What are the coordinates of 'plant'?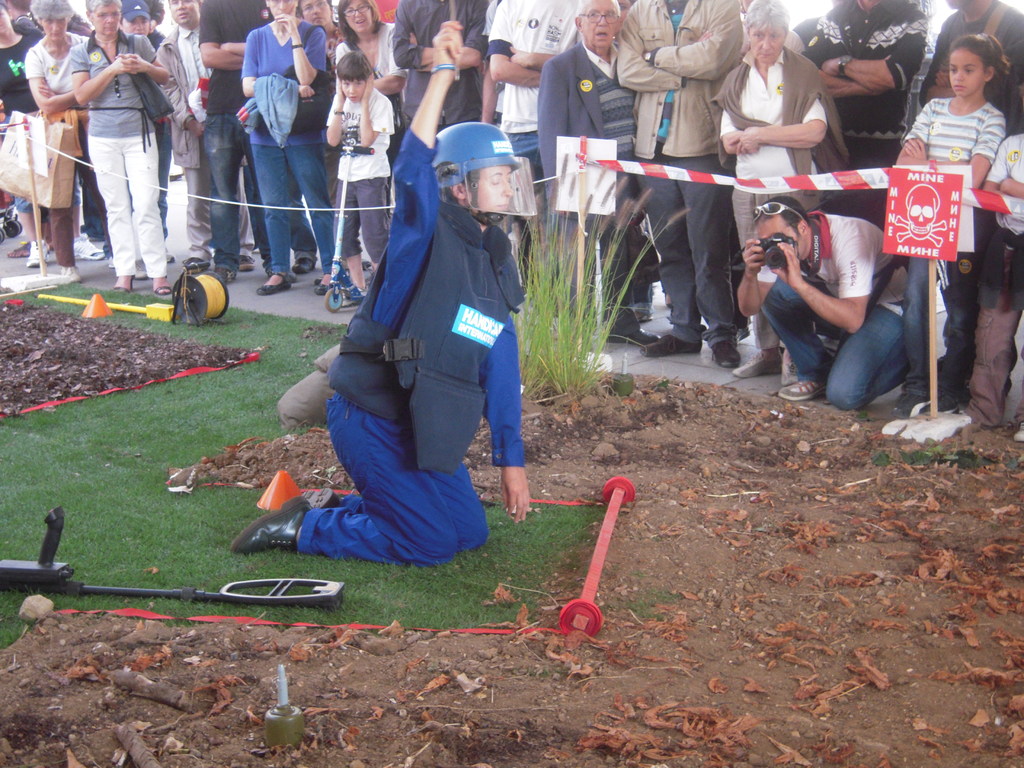
526, 180, 643, 421.
